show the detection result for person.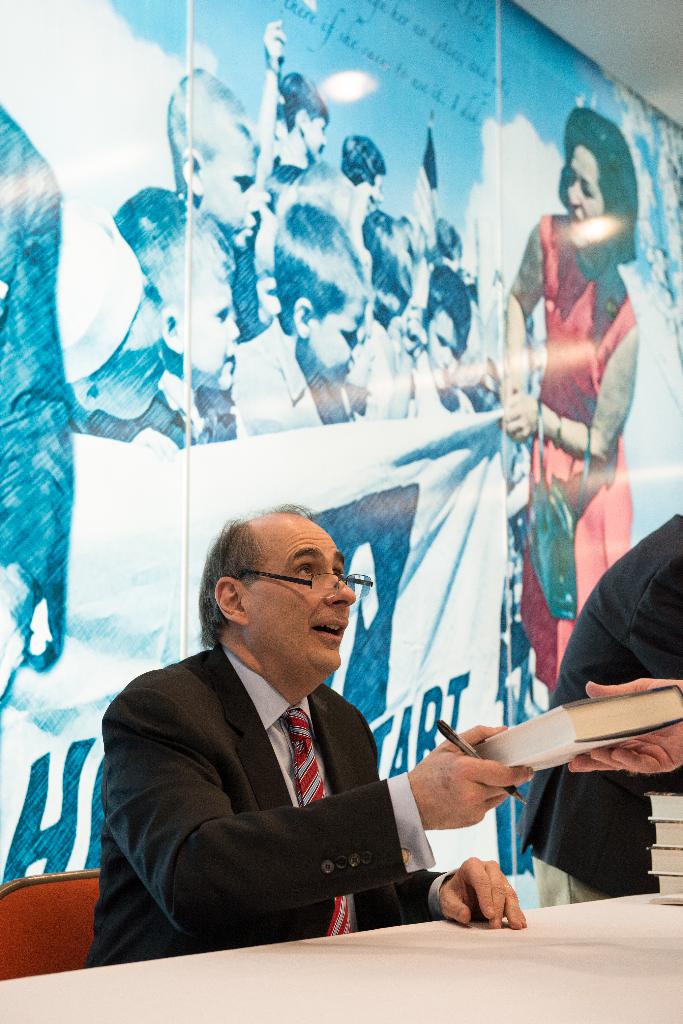
<region>565, 676, 682, 778</region>.
